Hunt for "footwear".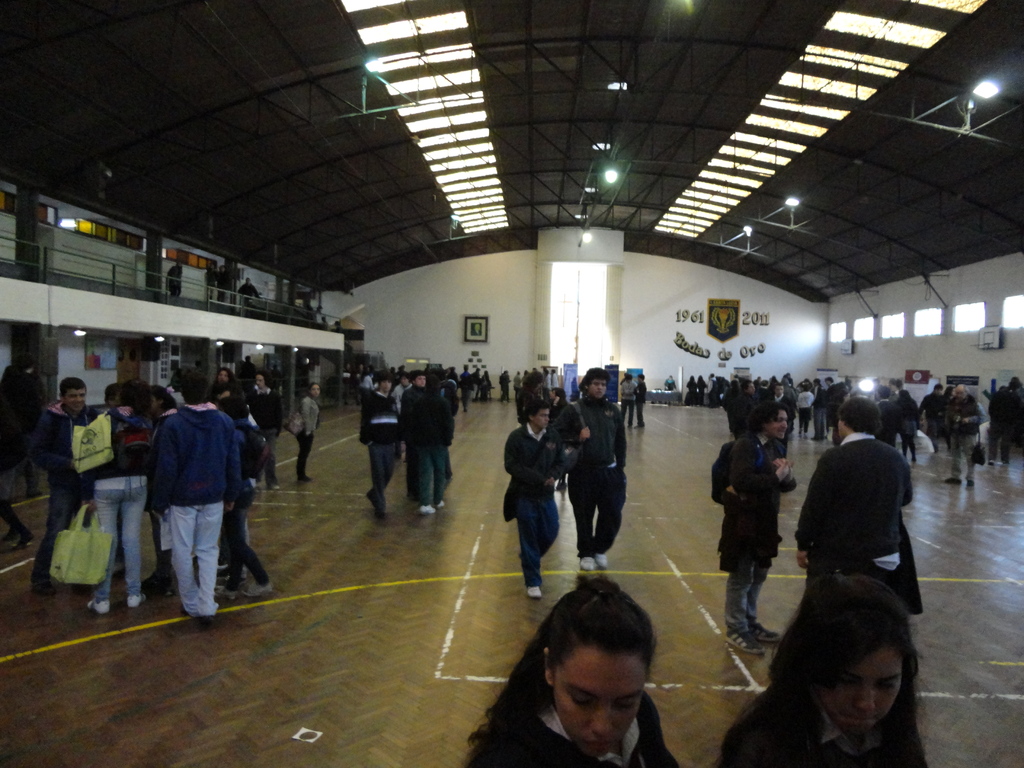
Hunted down at bbox=(128, 591, 144, 610).
